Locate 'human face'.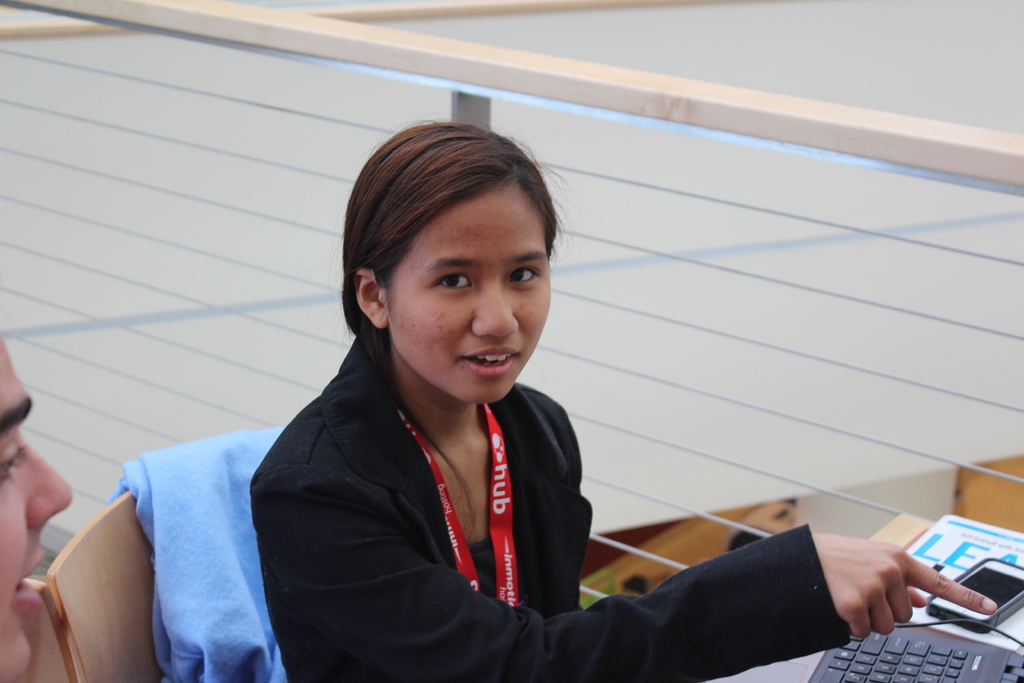
Bounding box: pyautogui.locateOnScreen(1, 338, 74, 682).
